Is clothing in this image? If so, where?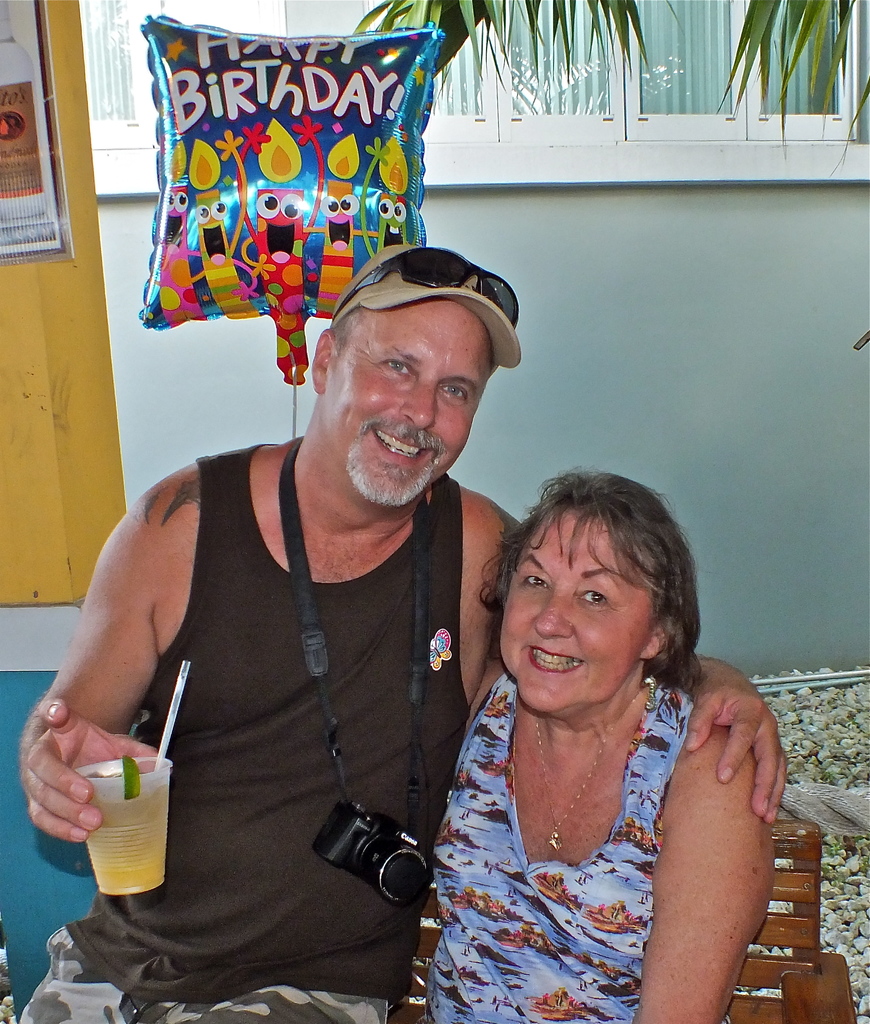
Yes, at bbox=(22, 925, 392, 1023).
